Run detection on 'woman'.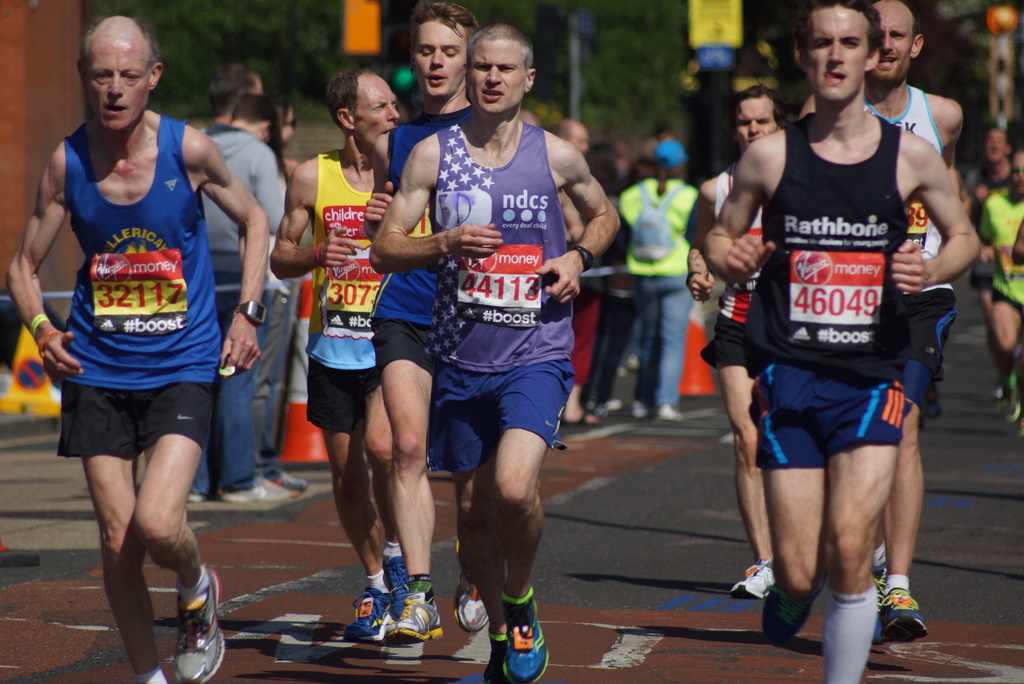
Result: region(618, 143, 705, 419).
